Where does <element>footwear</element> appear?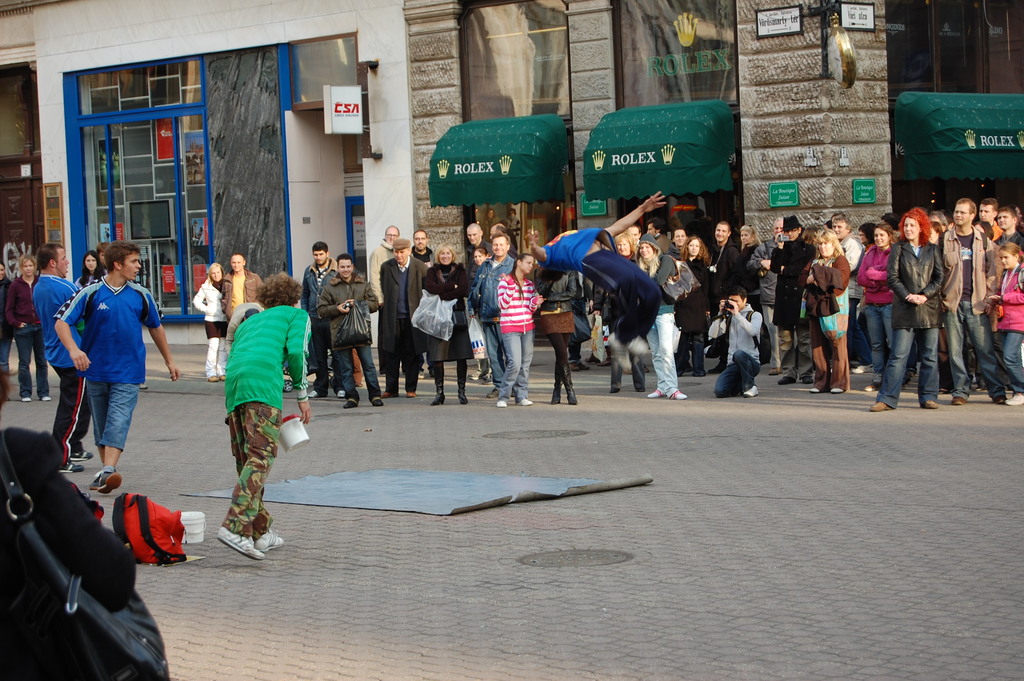
Appears at locate(496, 397, 506, 407).
